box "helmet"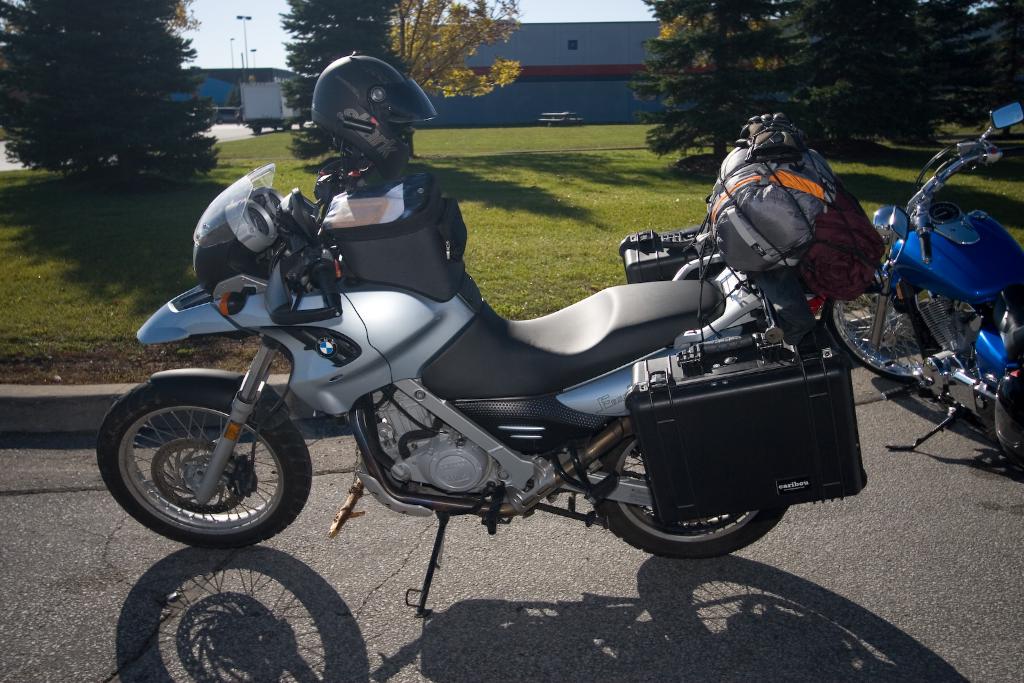
[x1=297, y1=61, x2=433, y2=172]
